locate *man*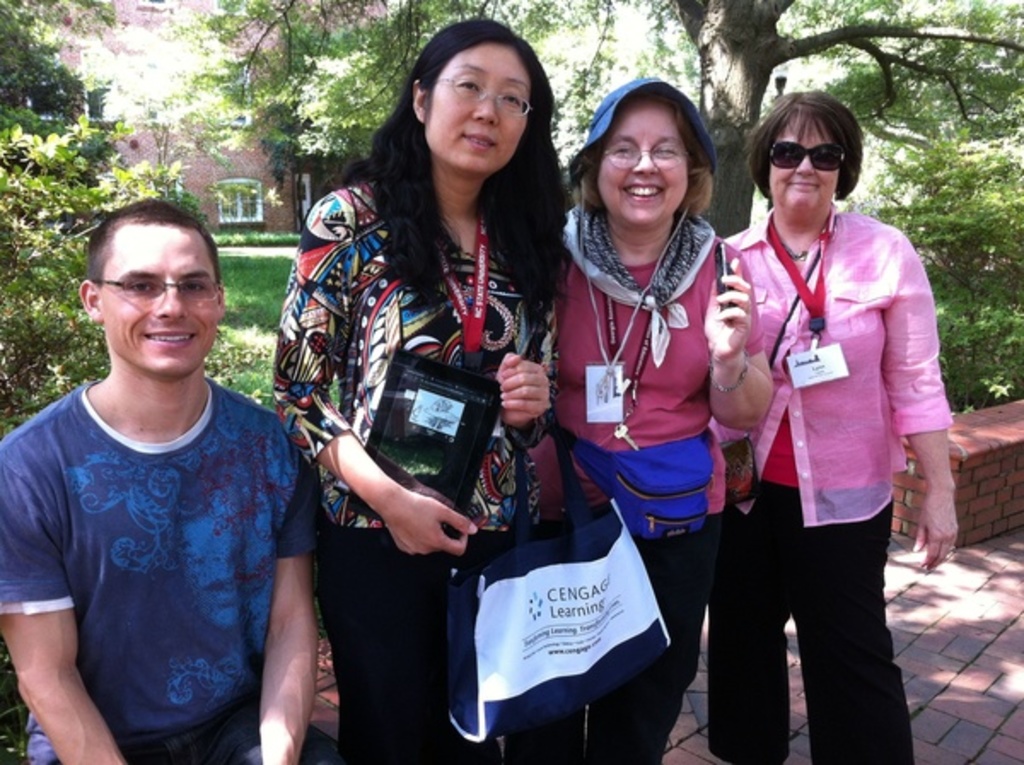
(0,193,343,763)
